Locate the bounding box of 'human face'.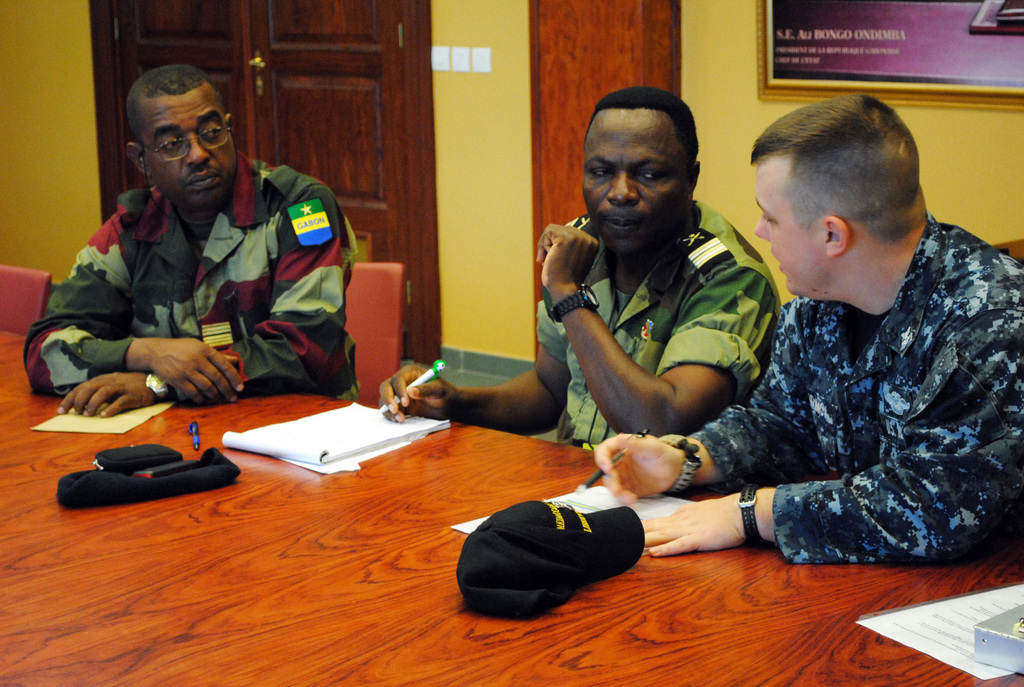
Bounding box: x1=583 y1=135 x2=687 y2=255.
